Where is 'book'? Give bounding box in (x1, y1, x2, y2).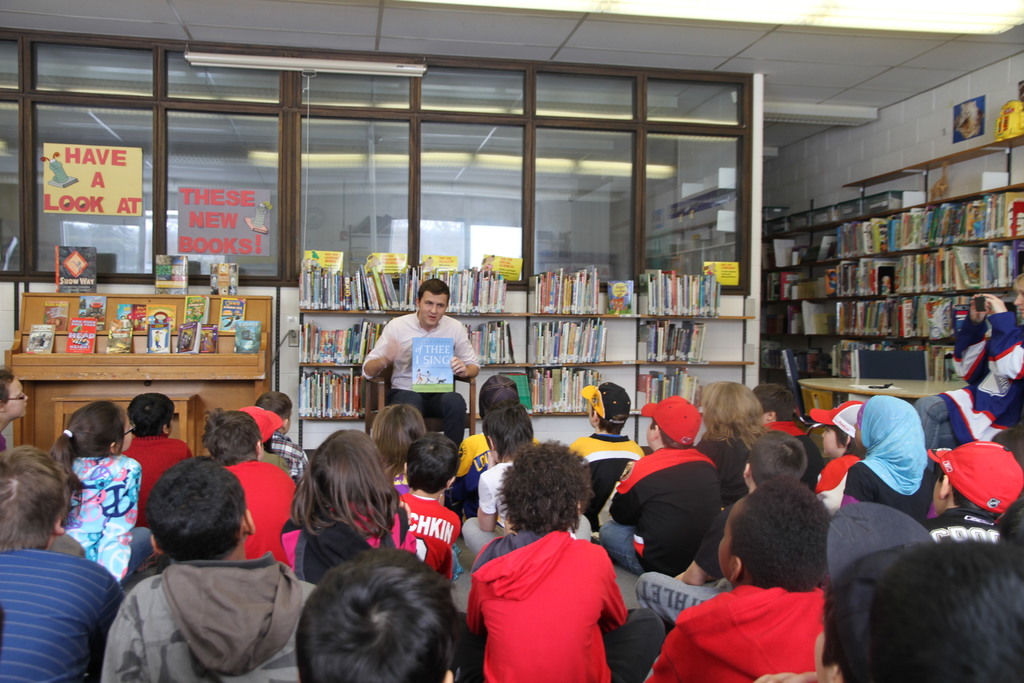
(147, 300, 175, 329).
